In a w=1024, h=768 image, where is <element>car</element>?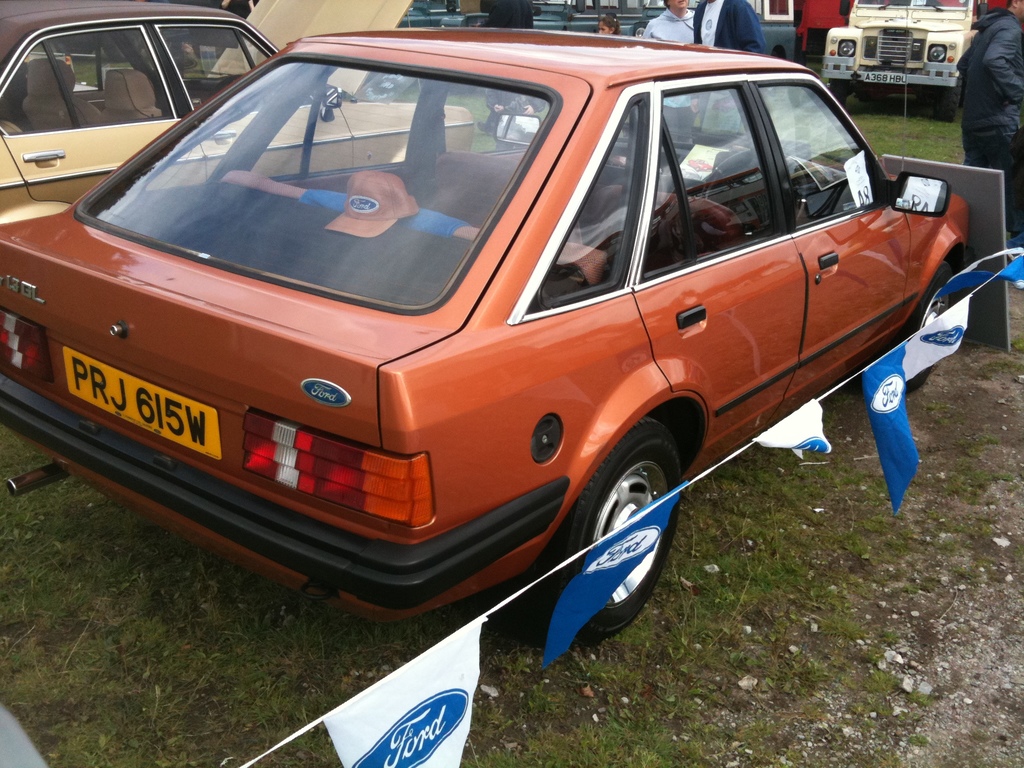
{"left": 0, "top": 0, "right": 476, "bottom": 221}.
